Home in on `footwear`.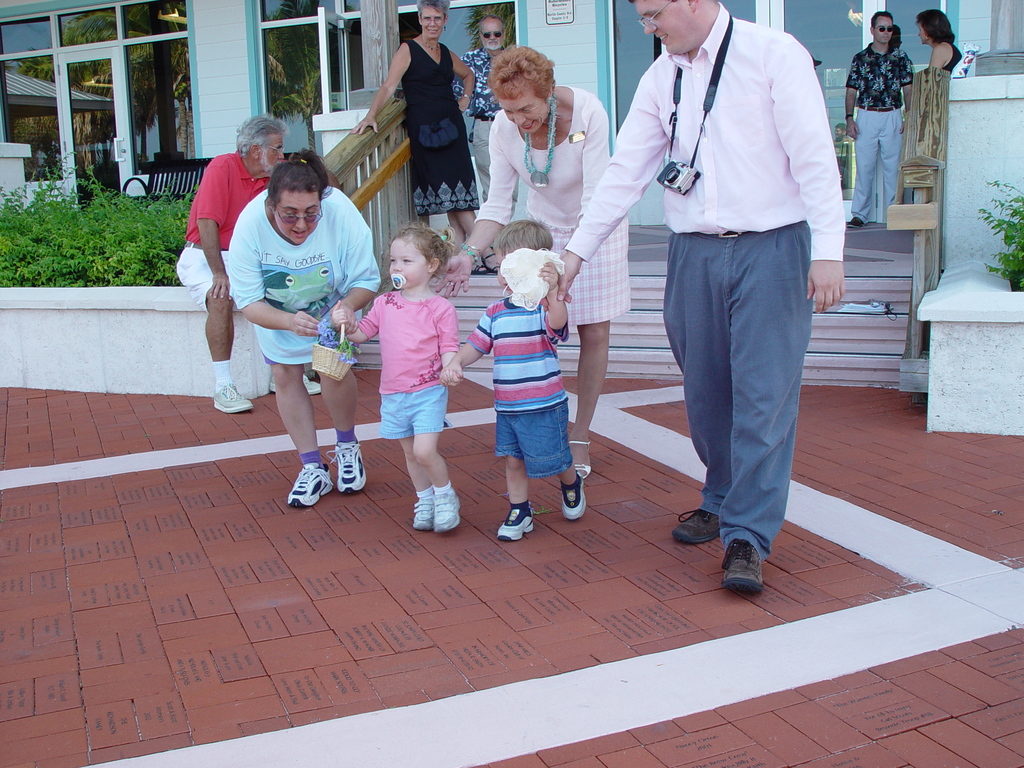
Homed in at x1=723, y1=538, x2=763, y2=595.
